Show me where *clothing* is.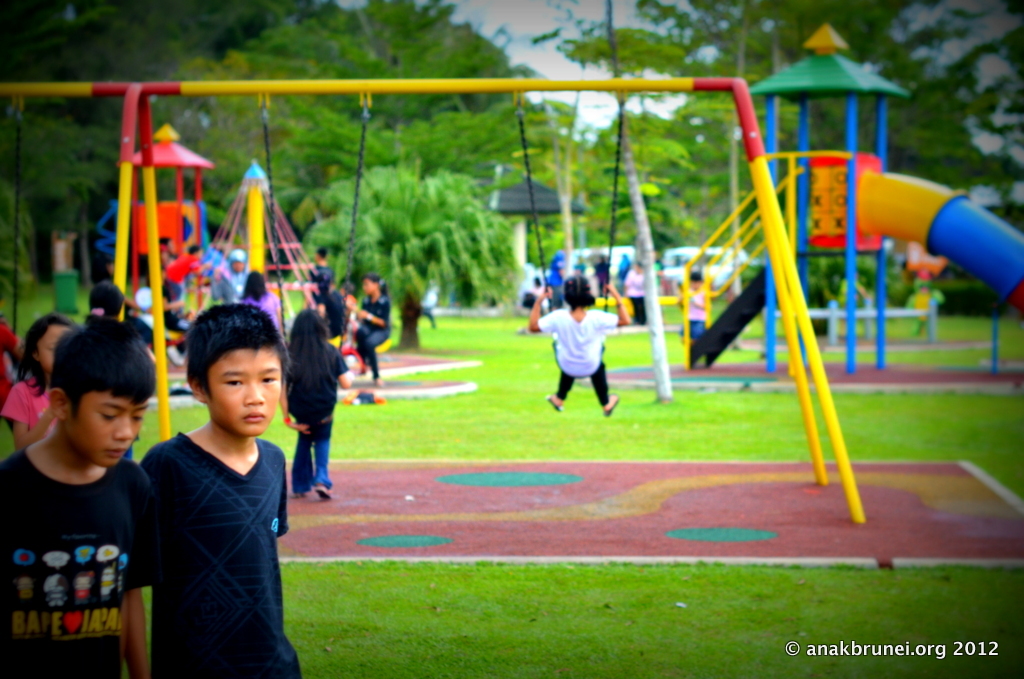
*clothing* is at [left=356, top=286, right=387, bottom=386].
